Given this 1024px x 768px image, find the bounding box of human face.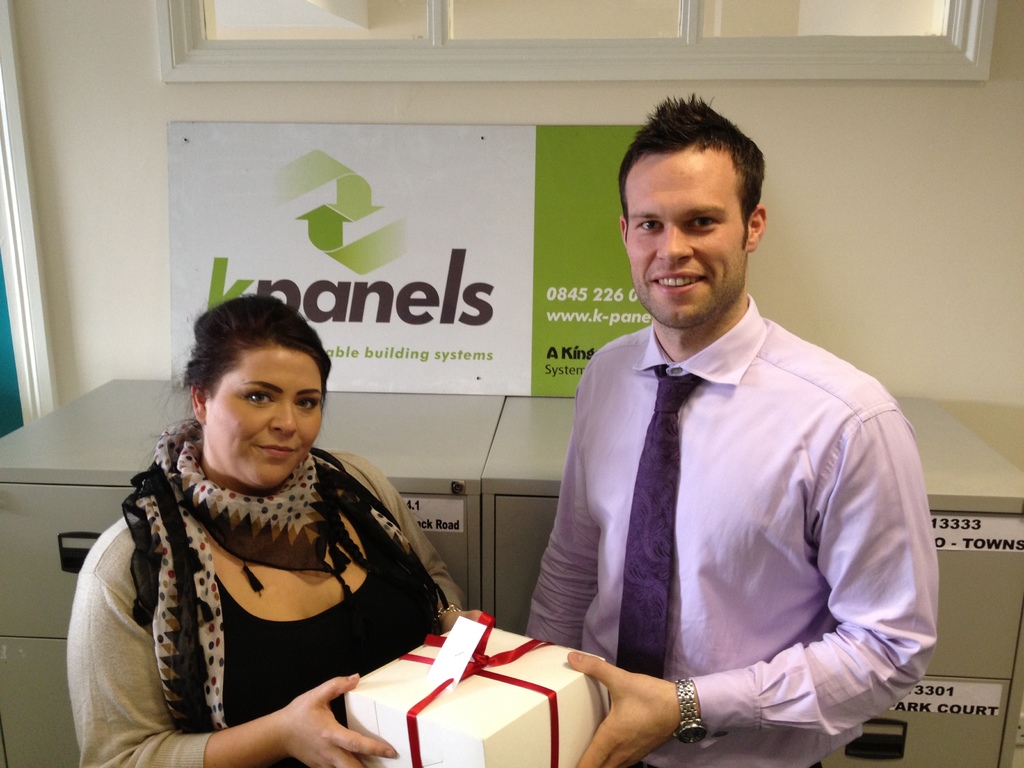
bbox=(207, 349, 323, 487).
